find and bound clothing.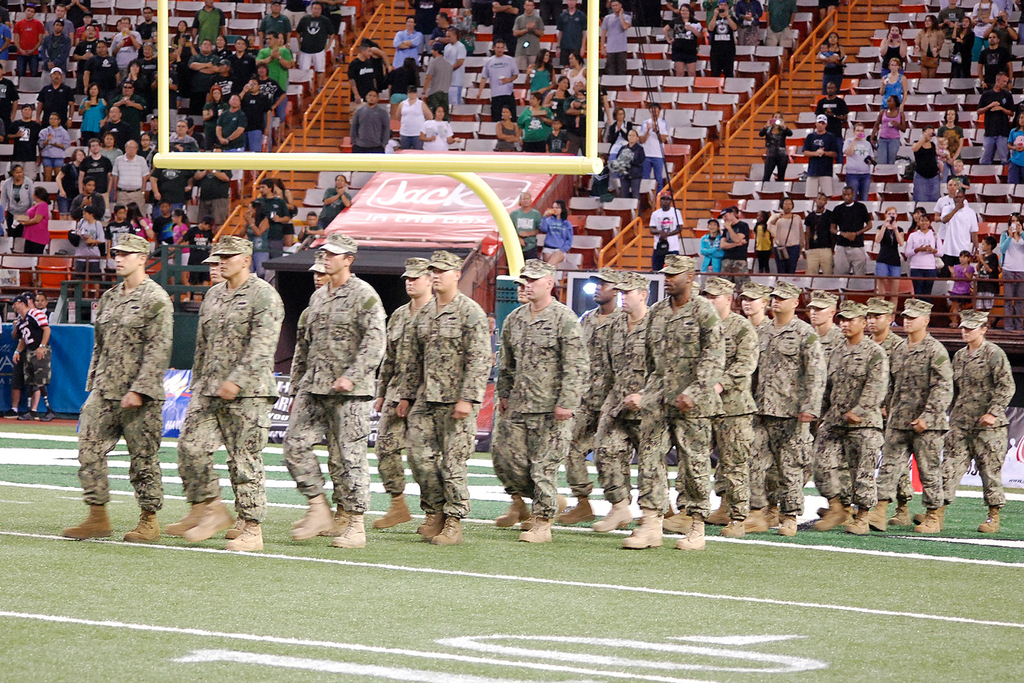
Bound: l=640, t=118, r=662, b=190.
